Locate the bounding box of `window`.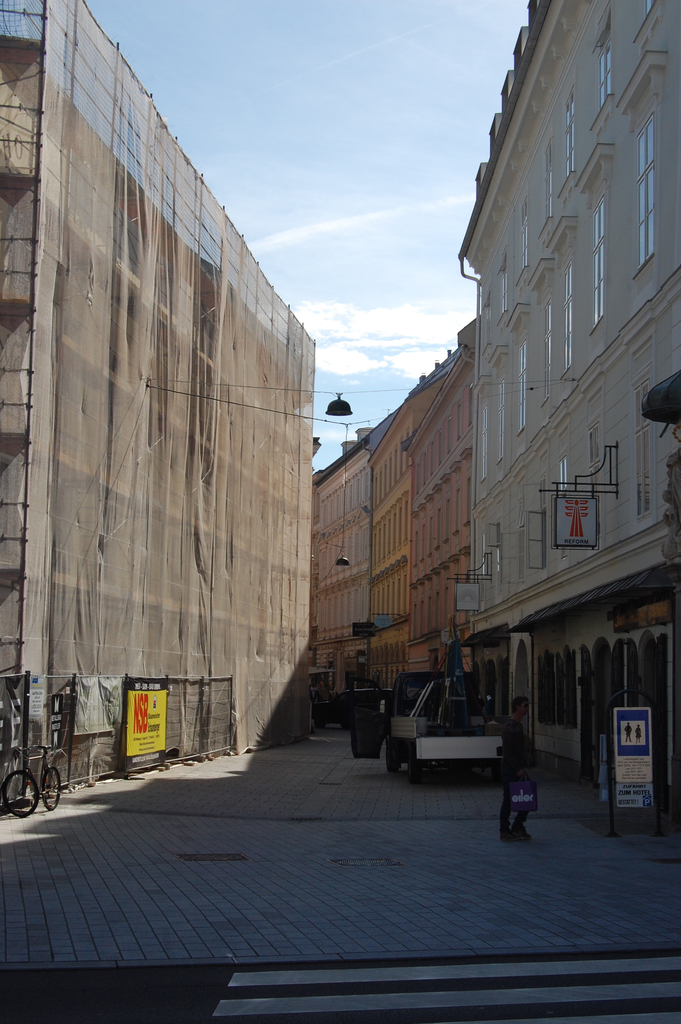
Bounding box: detection(484, 300, 489, 358).
